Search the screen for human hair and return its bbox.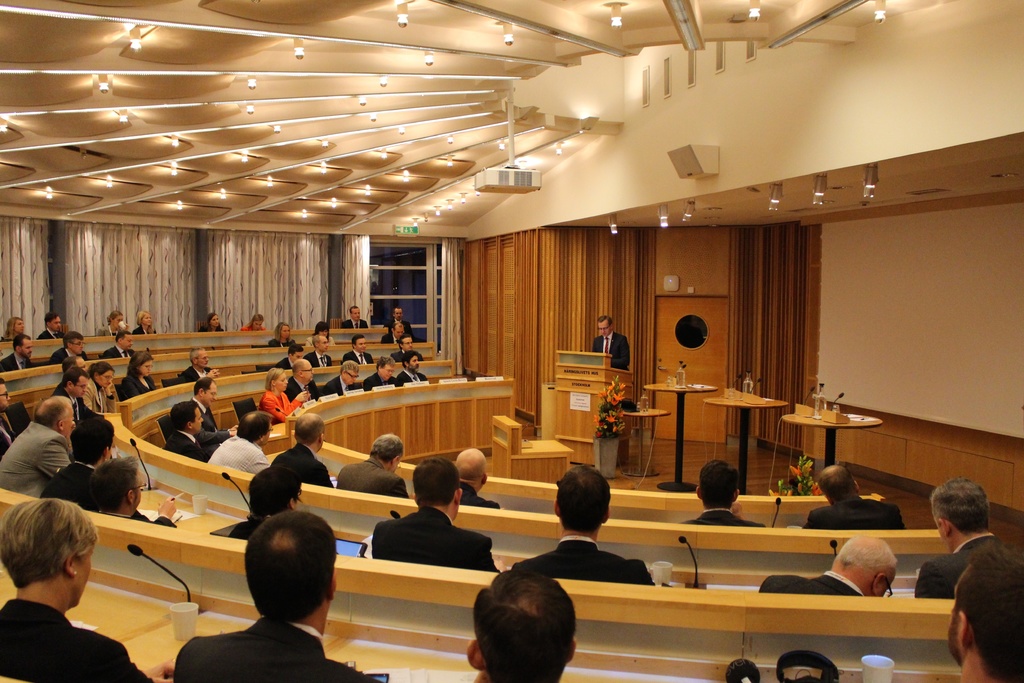
Found: rect(371, 434, 402, 463).
